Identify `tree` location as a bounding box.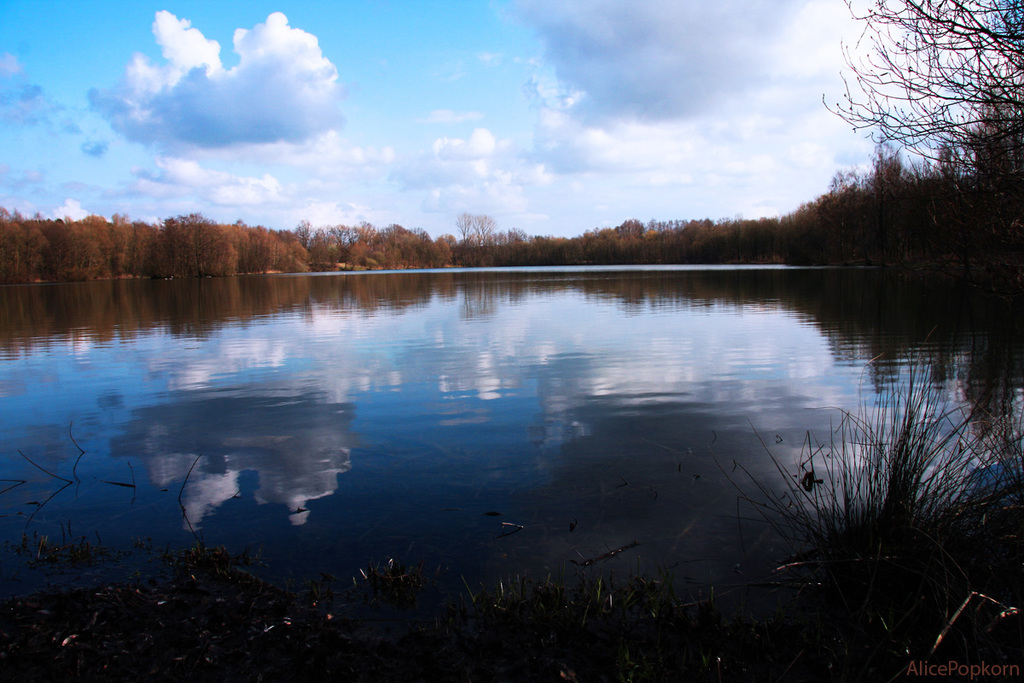
box=[152, 192, 236, 285].
